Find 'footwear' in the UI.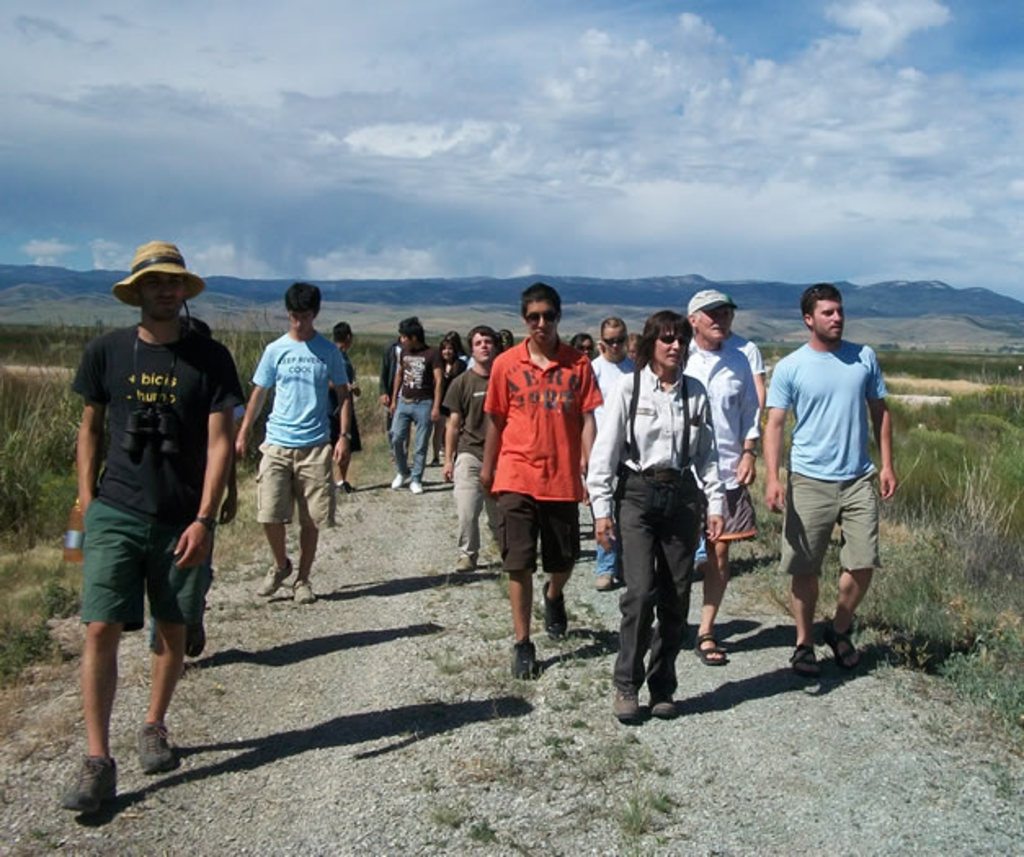
UI element at (459, 555, 475, 568).
